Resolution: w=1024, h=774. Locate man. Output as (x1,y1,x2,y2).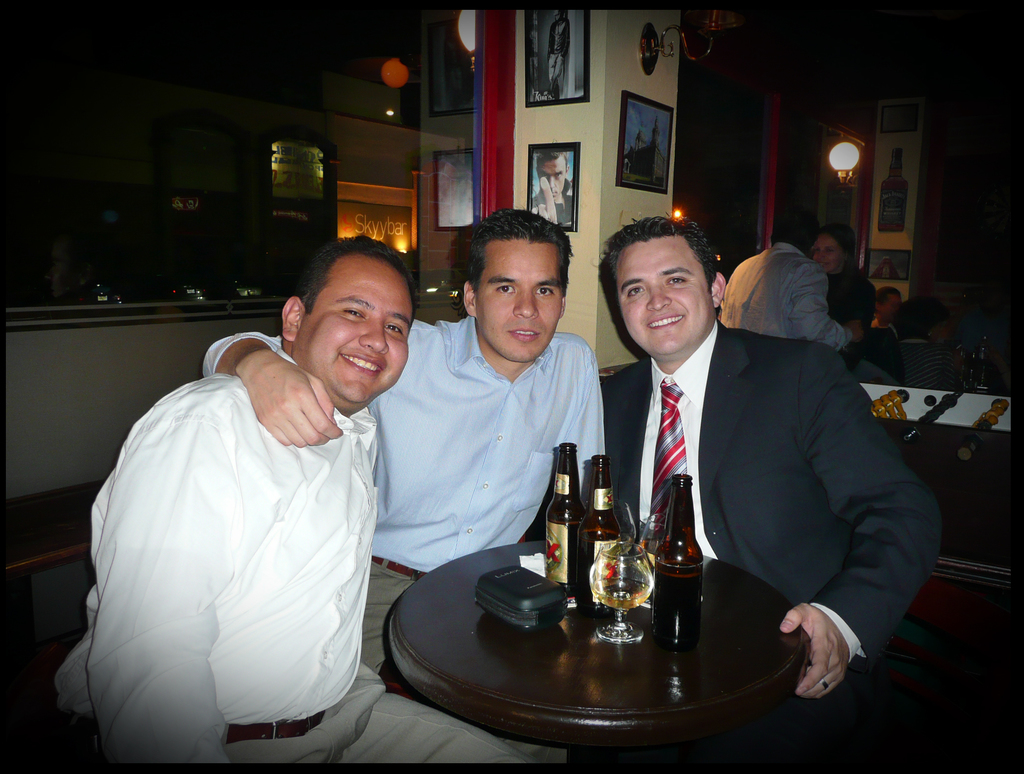
(549,12,572,99).
